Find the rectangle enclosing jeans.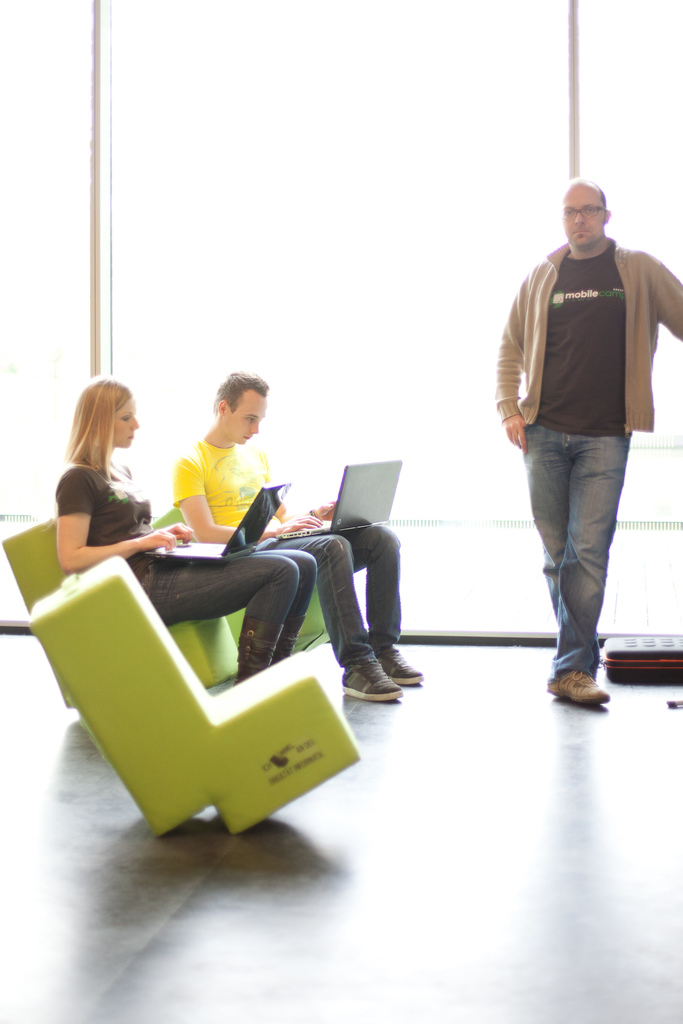
detection(522, 417, 639, 682).
